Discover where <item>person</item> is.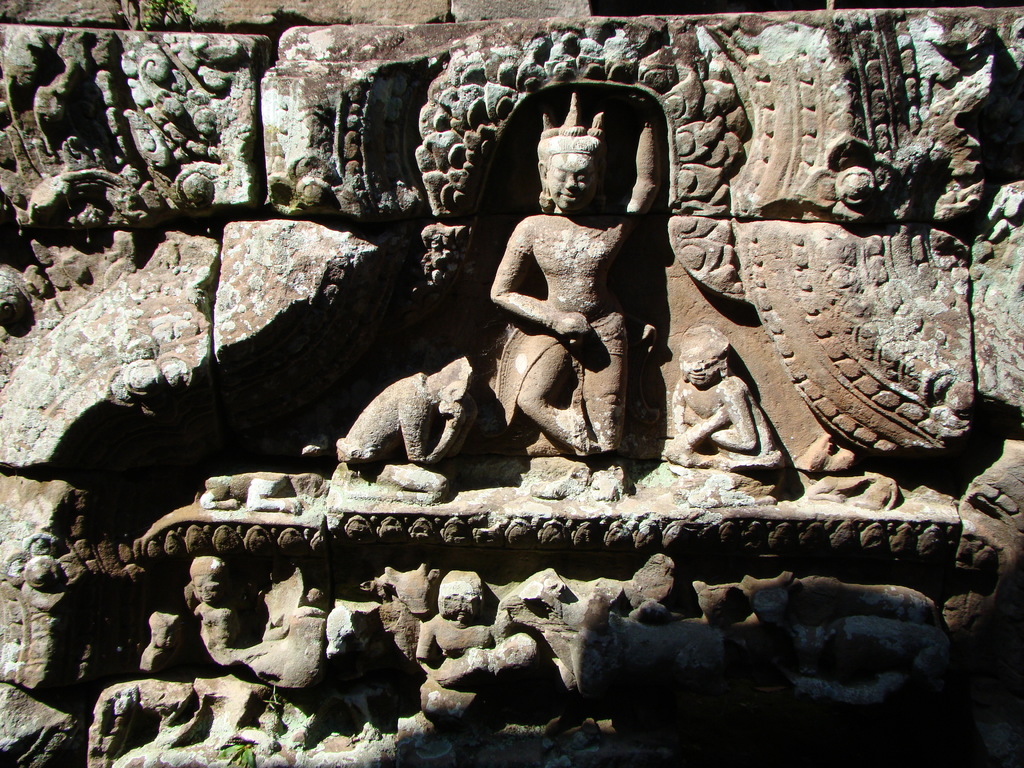
Discovered at l=667, t=324, r=783, b=471.
